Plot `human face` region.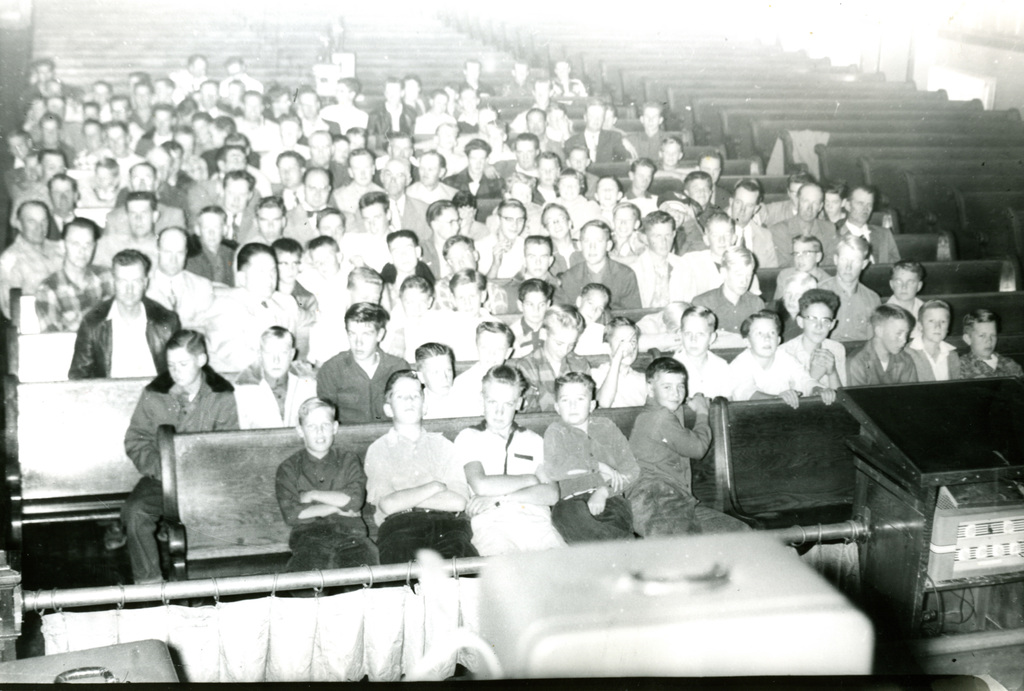
Plotted at 431/87/453/111.
